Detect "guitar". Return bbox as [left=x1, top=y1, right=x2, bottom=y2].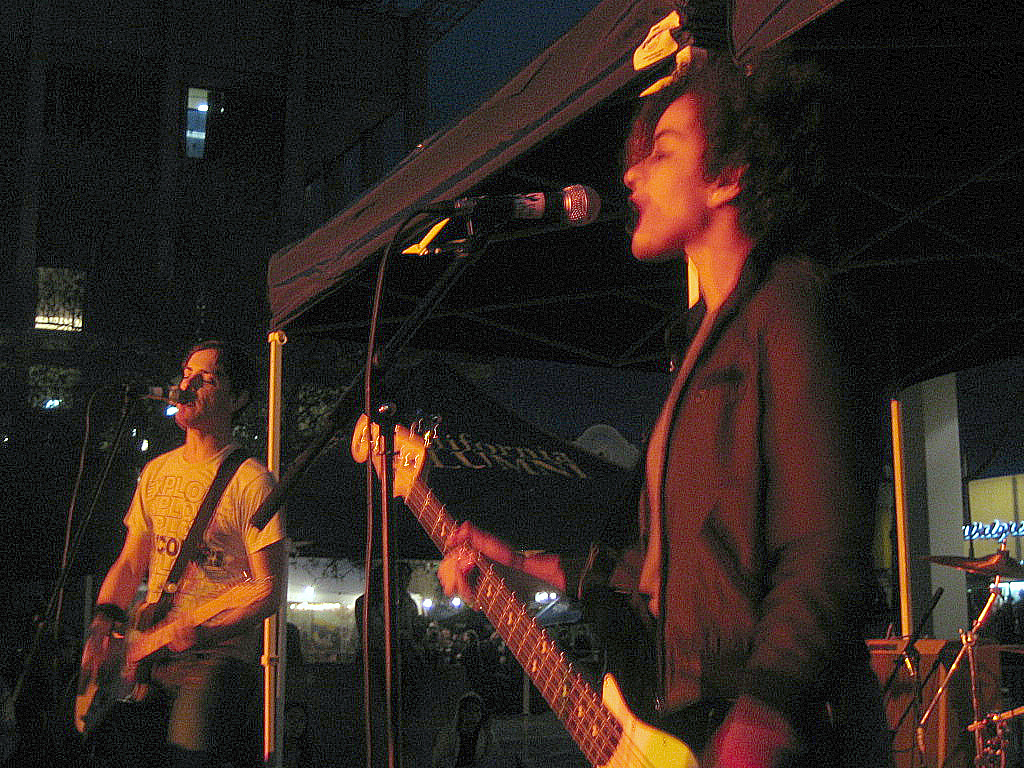
[left=350, top=391, right=676, bottom=766].
